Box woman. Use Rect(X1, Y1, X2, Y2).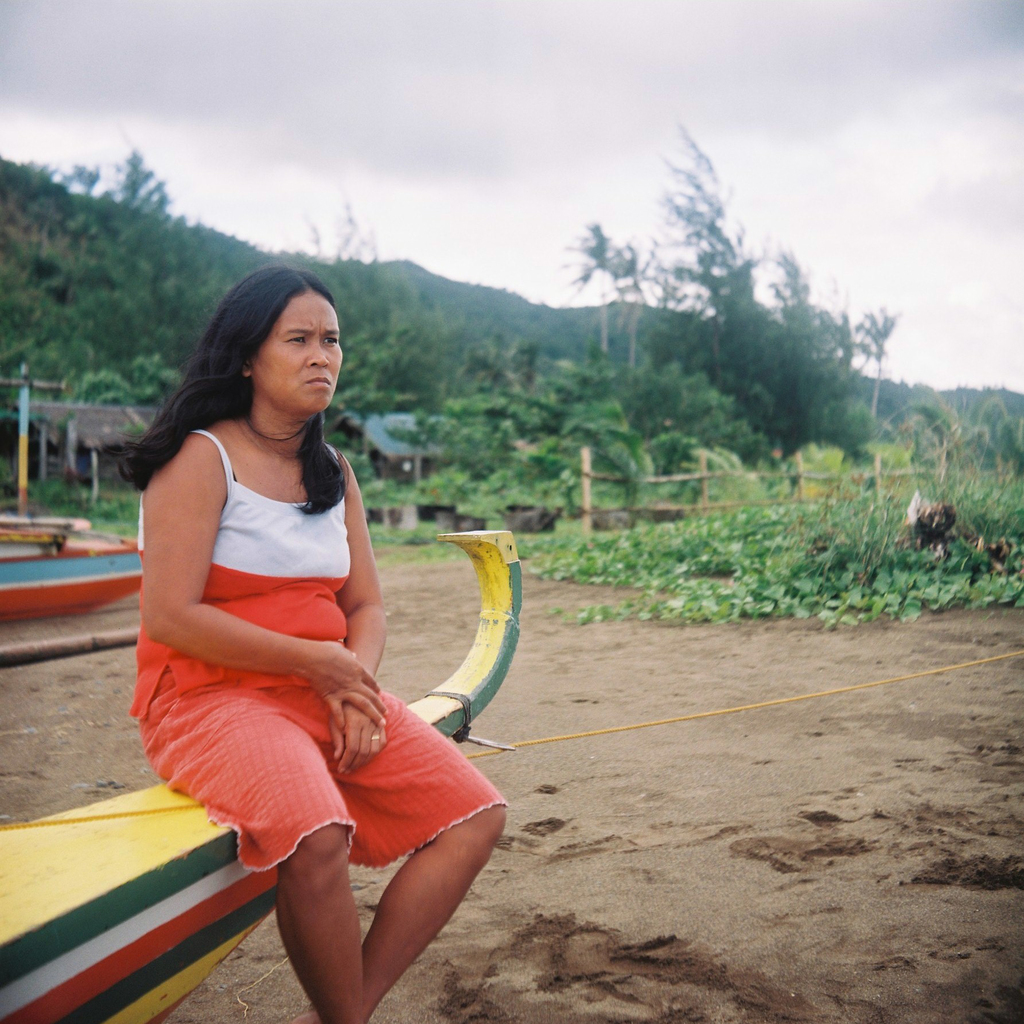
Rect(121, 254, 518, 997).
